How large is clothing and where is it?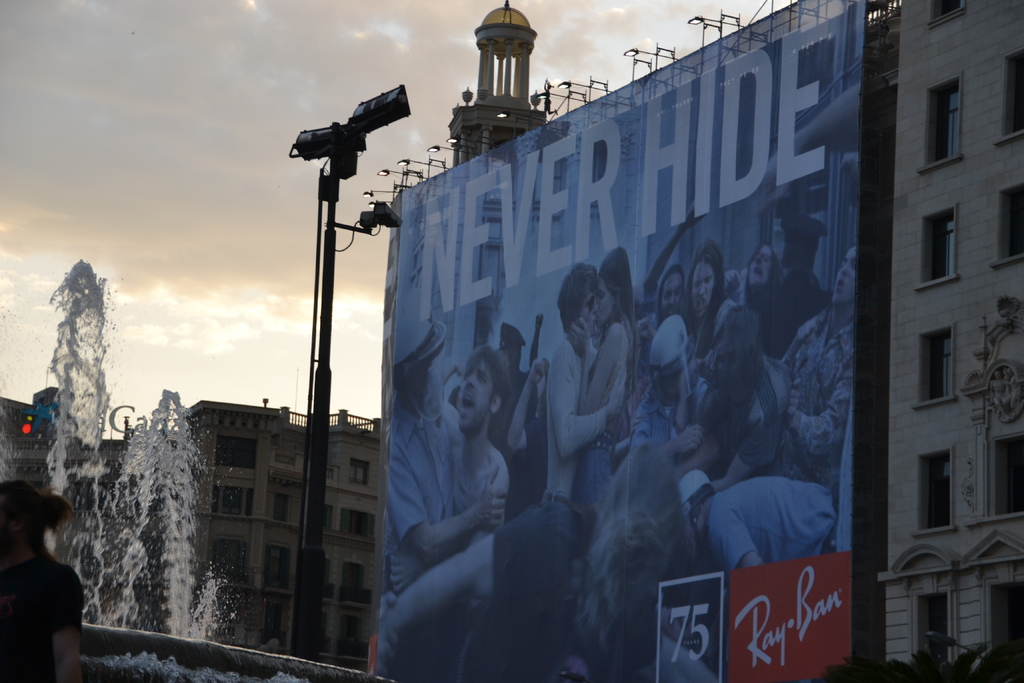
Bounding box: detection(627, 363, 716, 450).
